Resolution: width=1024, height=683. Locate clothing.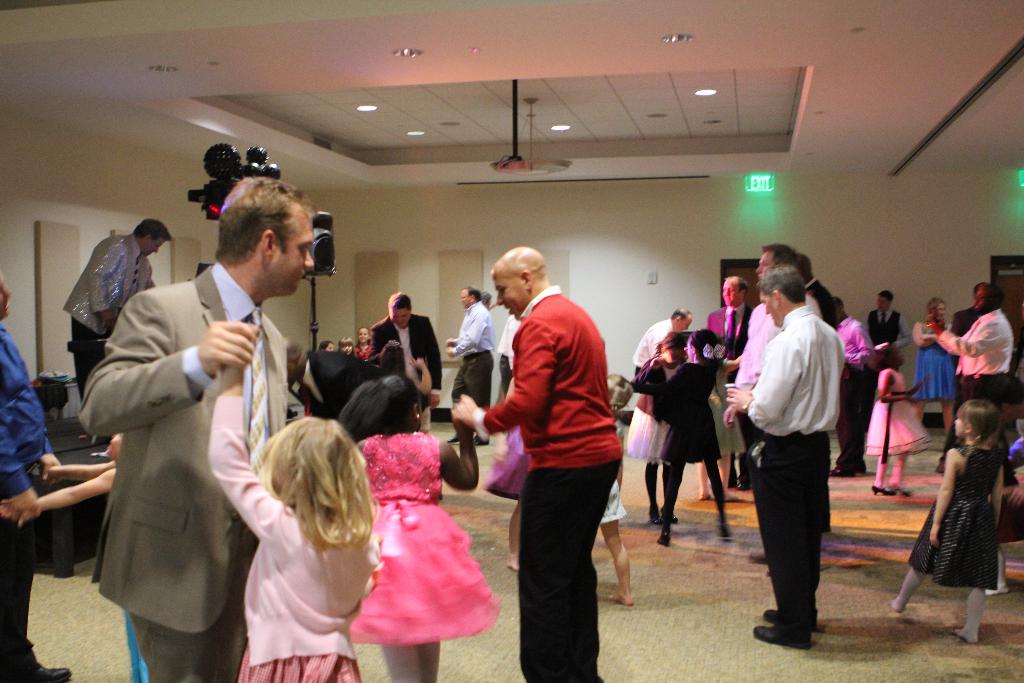
{"left": 915, "top": 317, "right": 959, "bottom": 409}.
